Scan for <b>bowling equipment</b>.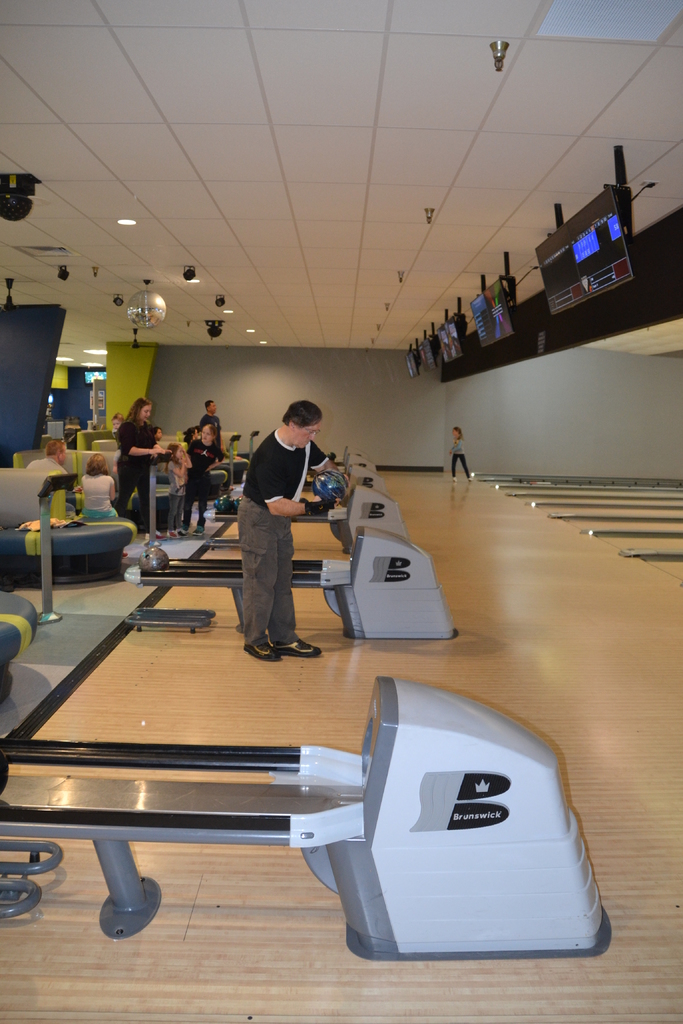
Scan result: detection(309, 474, 351, 507).
